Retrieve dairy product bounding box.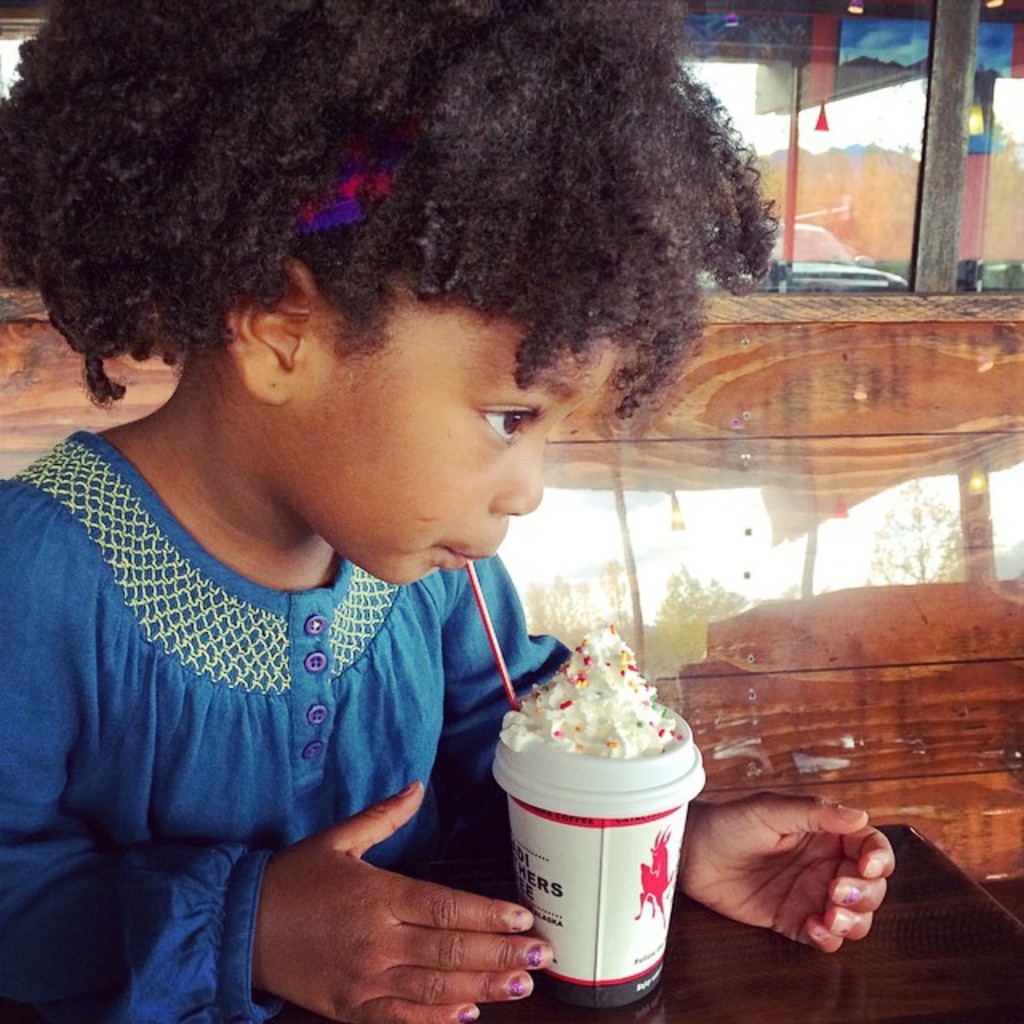
Bounding box: crop(509, 629, 675, 763).
